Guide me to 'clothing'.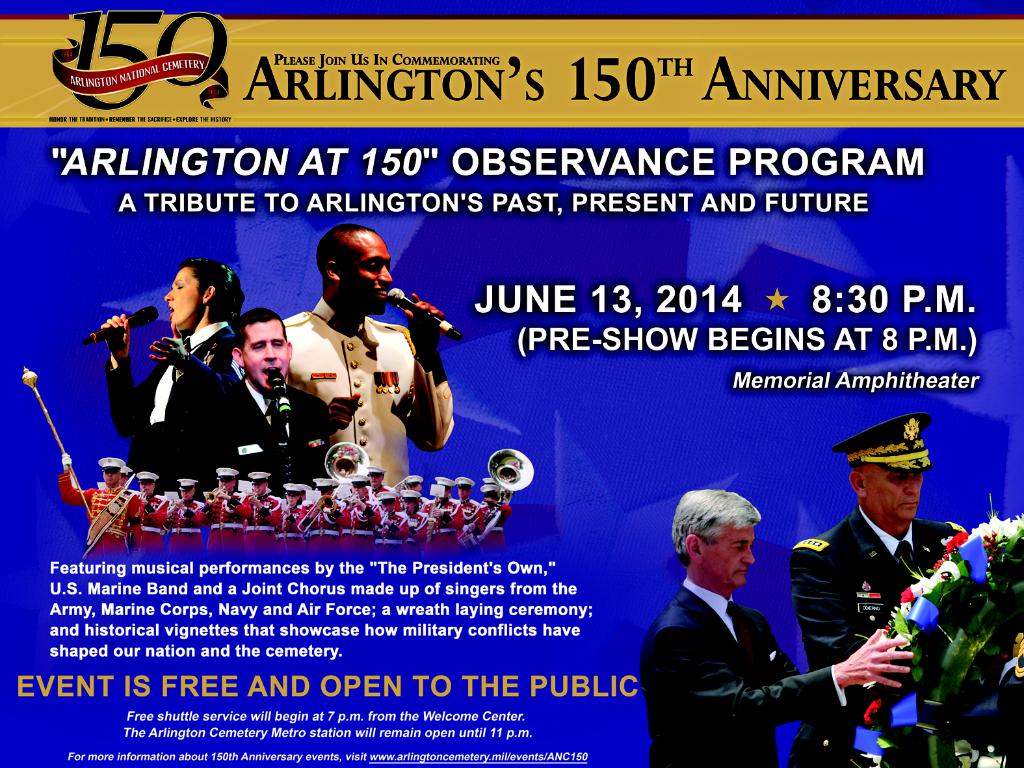
Guidance: pyautogui.locateOnScreen(62, 473, 144, 557).
